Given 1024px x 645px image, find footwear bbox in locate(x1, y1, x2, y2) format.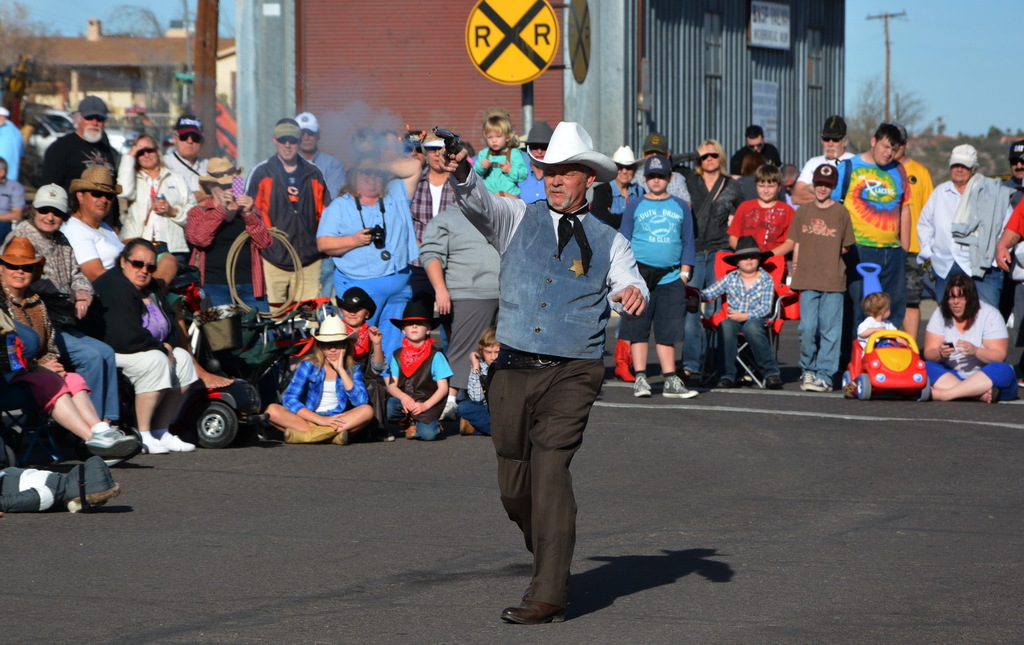
locate(462, 418, 474, 434).
